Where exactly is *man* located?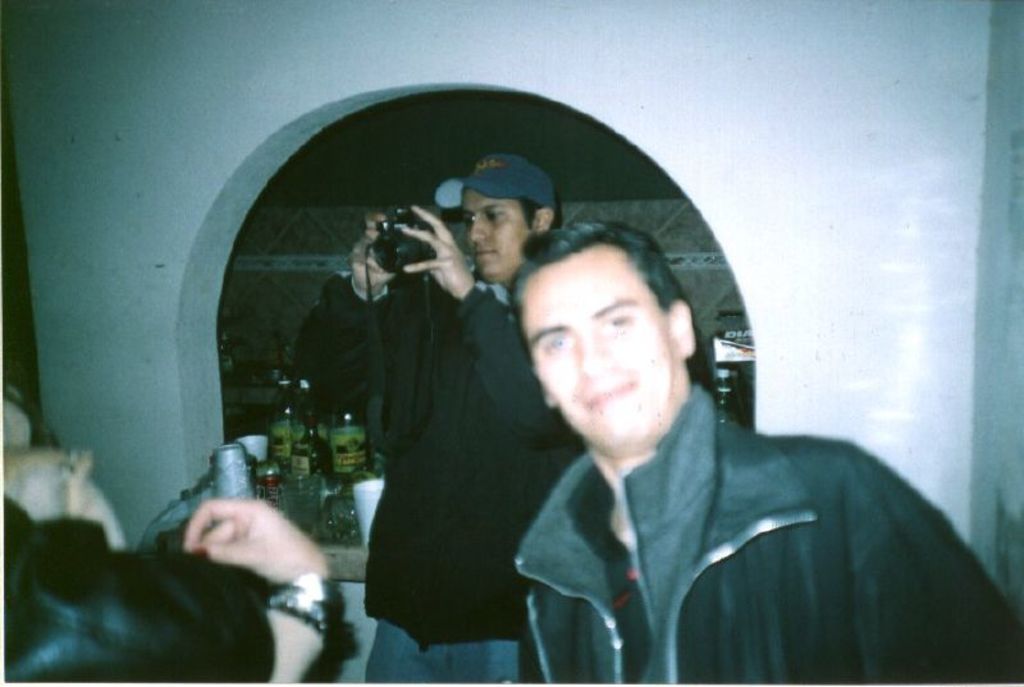
Its bounding box is crop(508, 219, 1023, 686).
